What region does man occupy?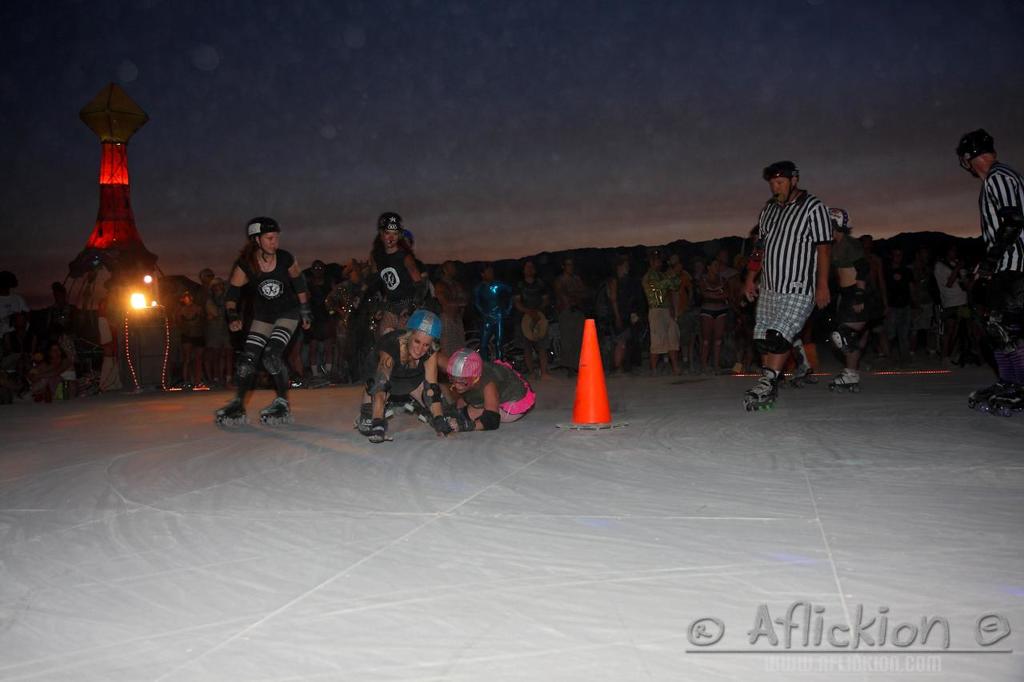
[749, 155, 853, 401].
